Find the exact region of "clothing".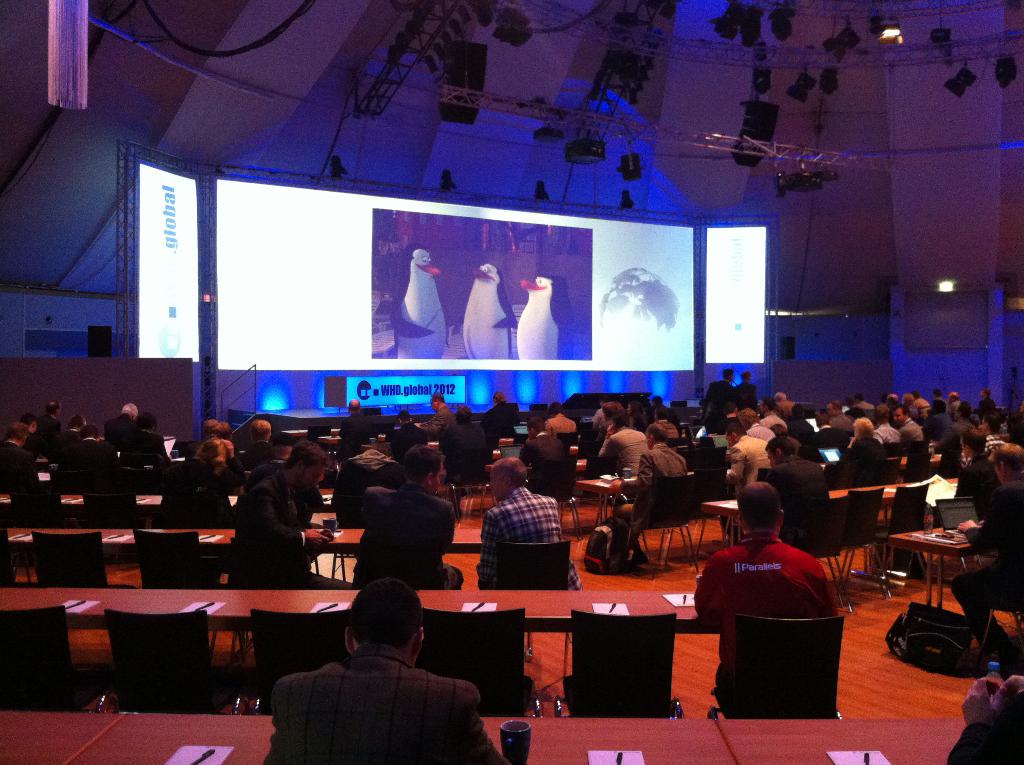
Exact region: x1=722, y1=431, x2=772, y2=499.
